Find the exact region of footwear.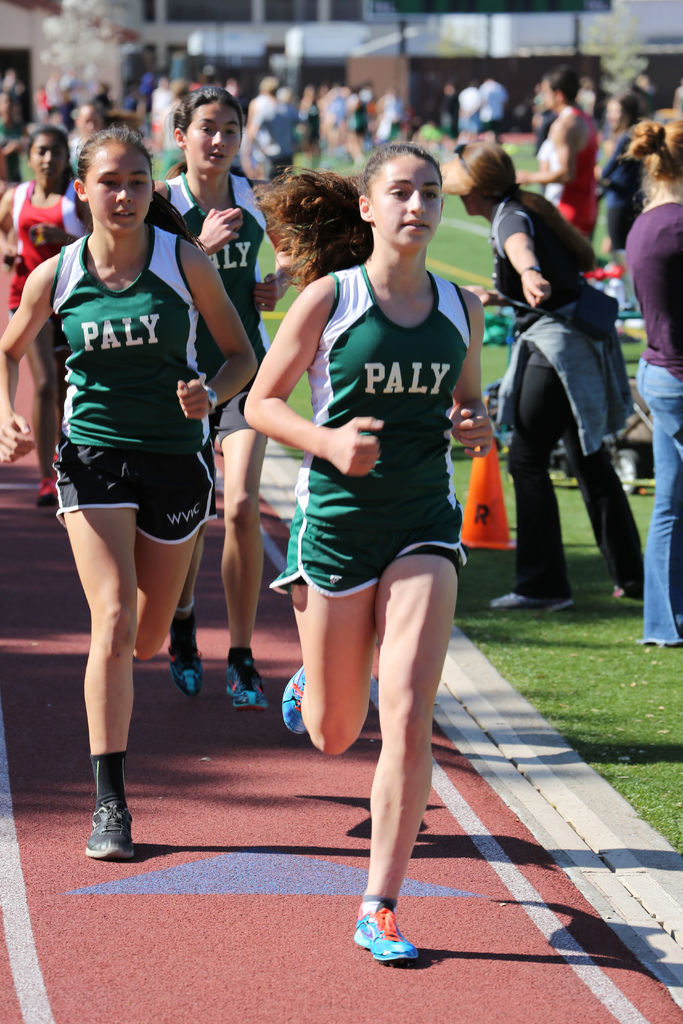
Exact region: 347 906 413 970.
